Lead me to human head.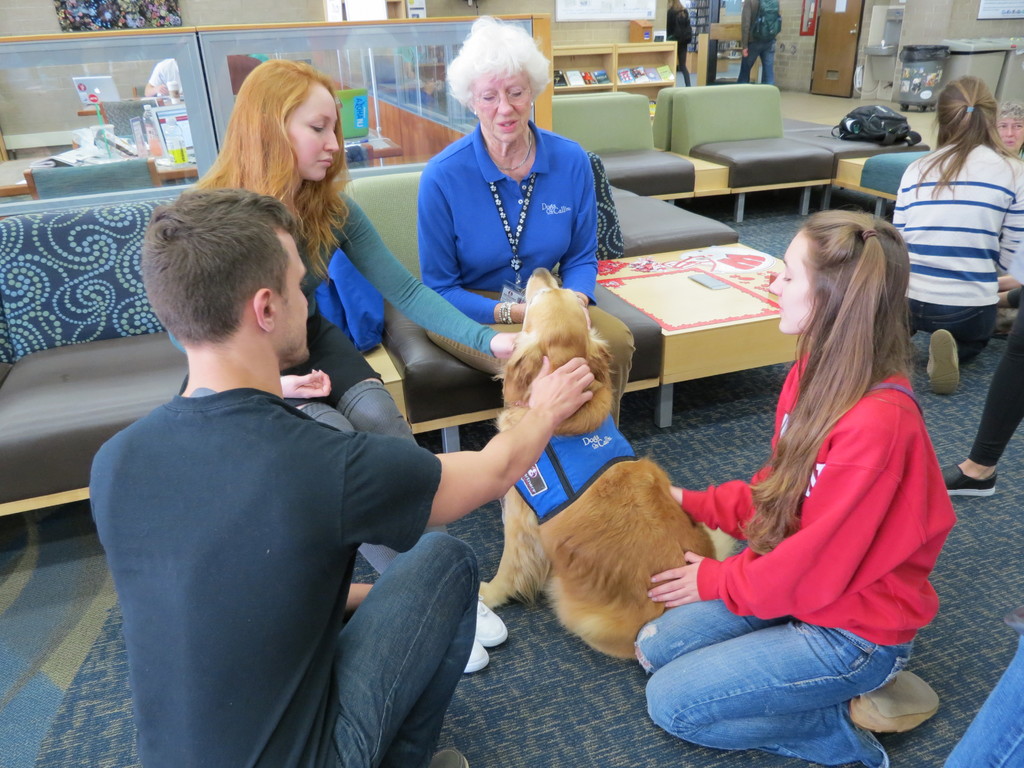
Lead to bbox=[667, 0, 682, 6].
